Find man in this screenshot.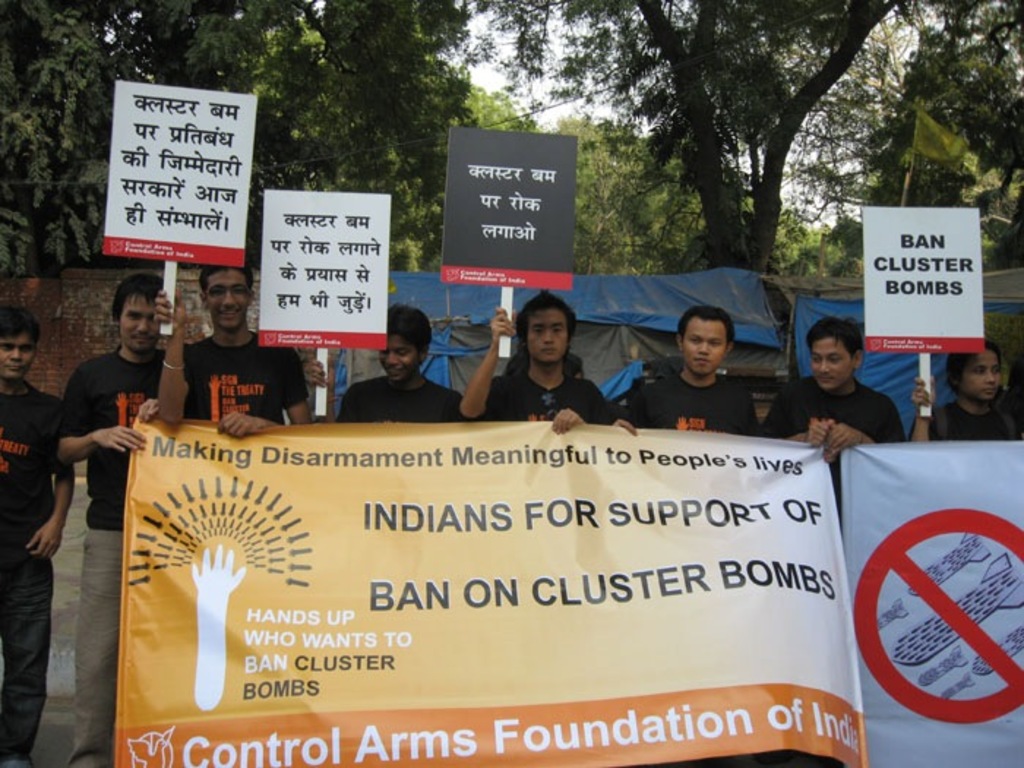
The bounding box for man is pyautogui.locateOnScreen(159, 256, 313, 437).
